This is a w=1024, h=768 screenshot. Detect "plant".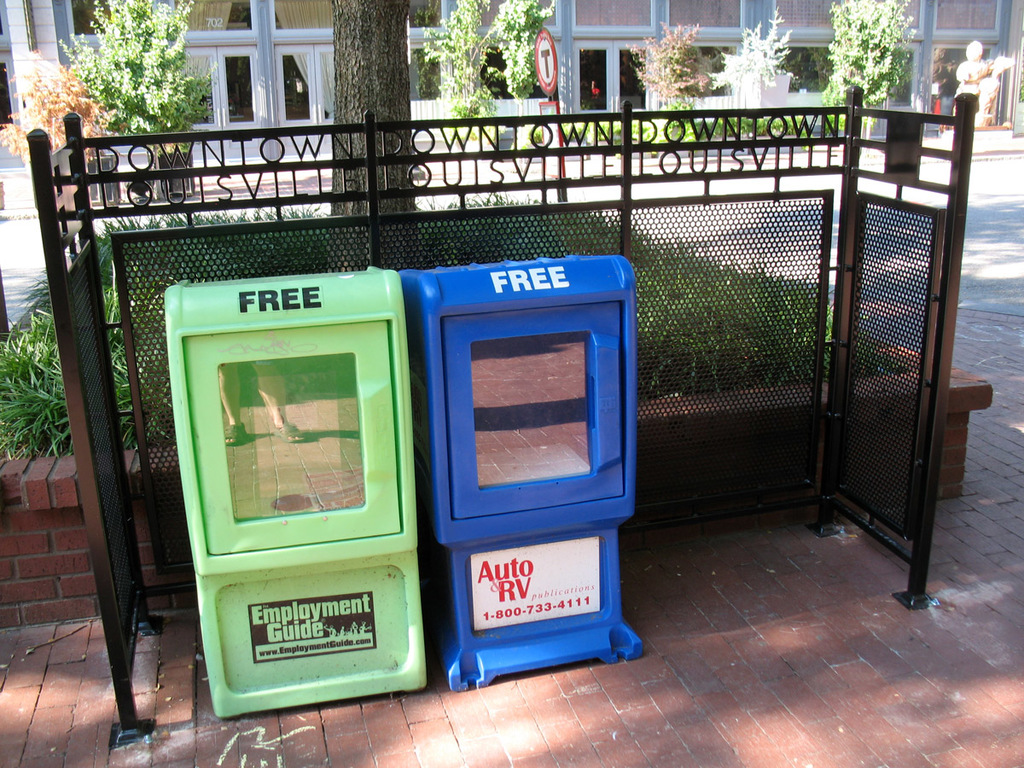
<region>41, 13, 219, 135</region>.
